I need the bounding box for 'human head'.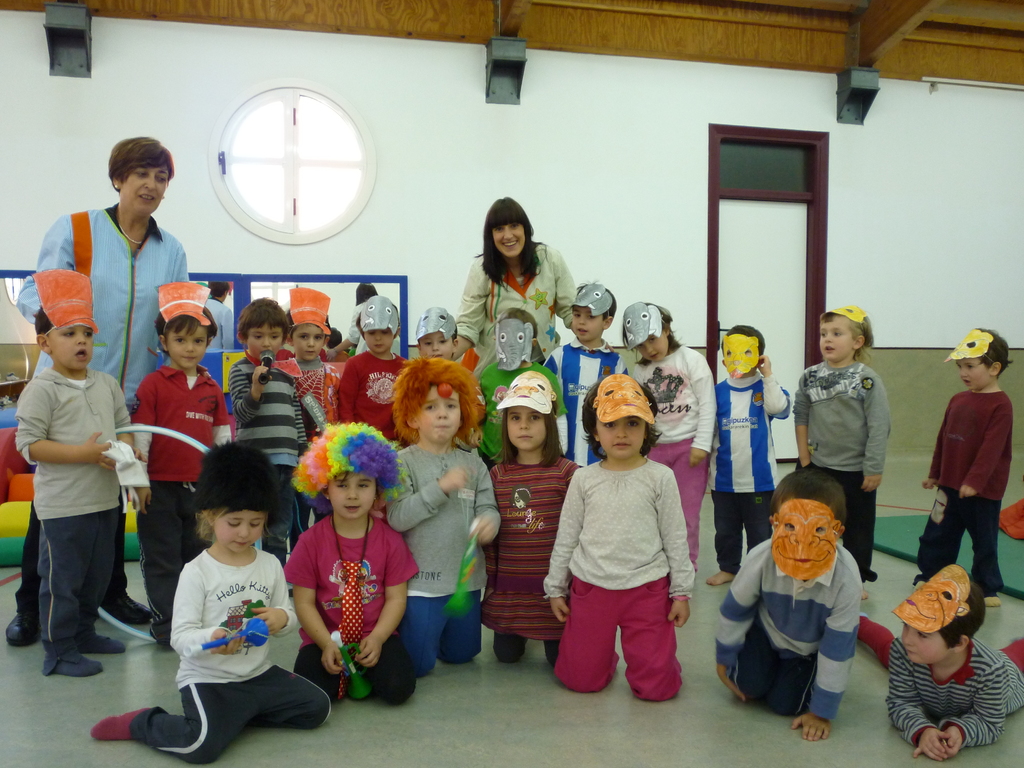
Here it is: crop(236, 296, 288, 360).
